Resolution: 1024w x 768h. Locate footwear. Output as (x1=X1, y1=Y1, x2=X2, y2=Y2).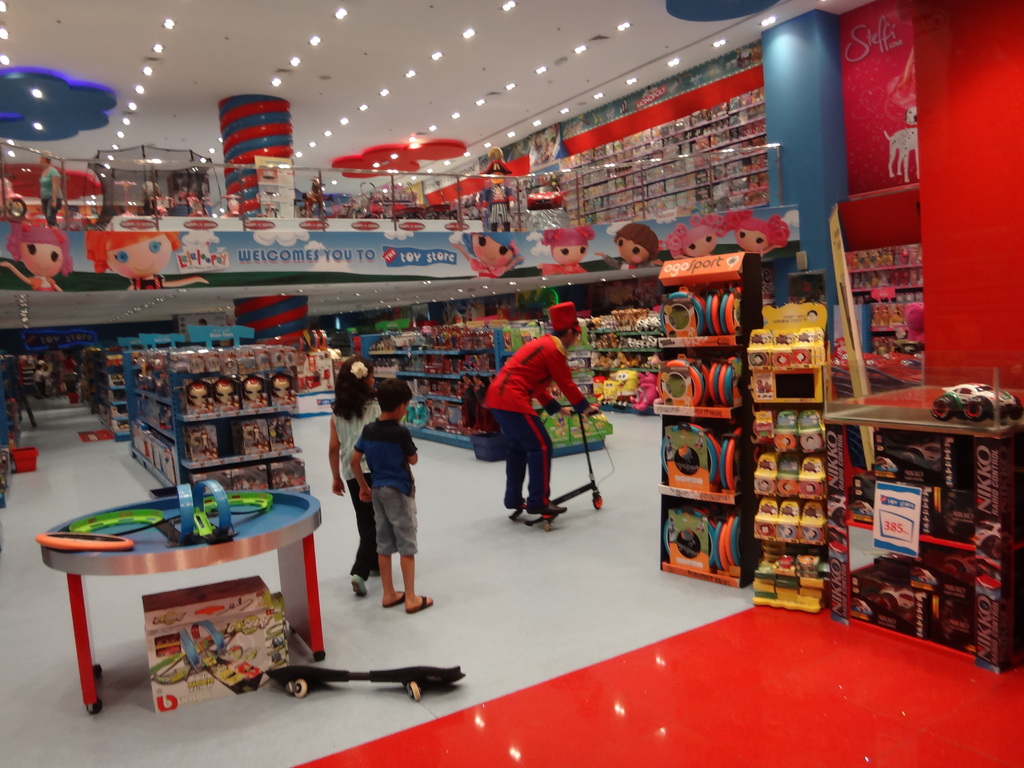
(x1=406, y1=595, x2=431, y2=611).
